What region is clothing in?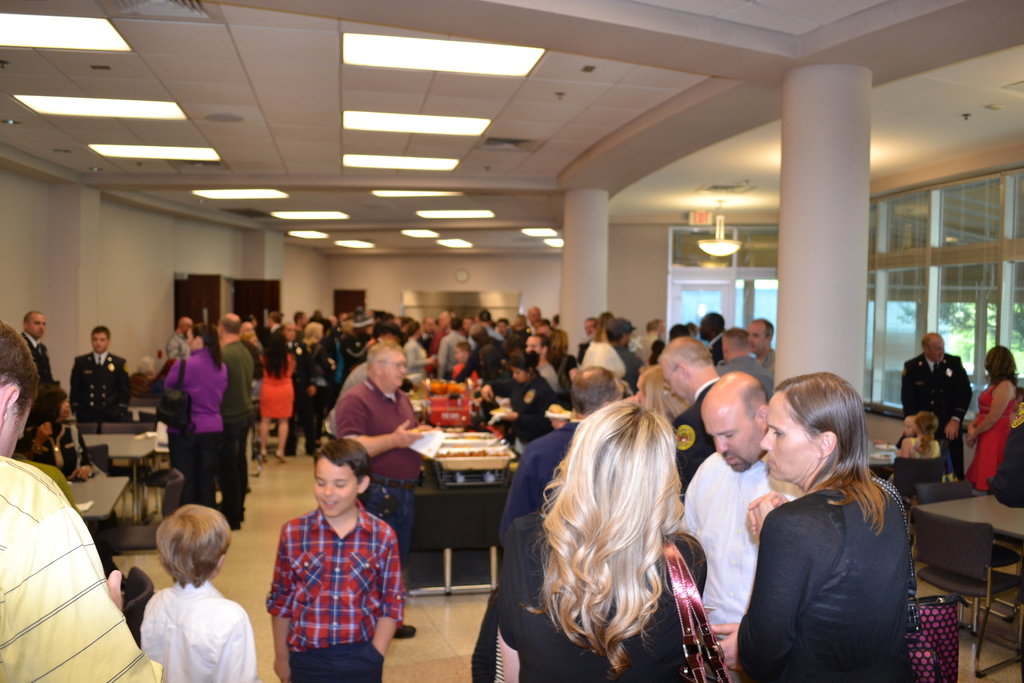
500:420:586:526.
